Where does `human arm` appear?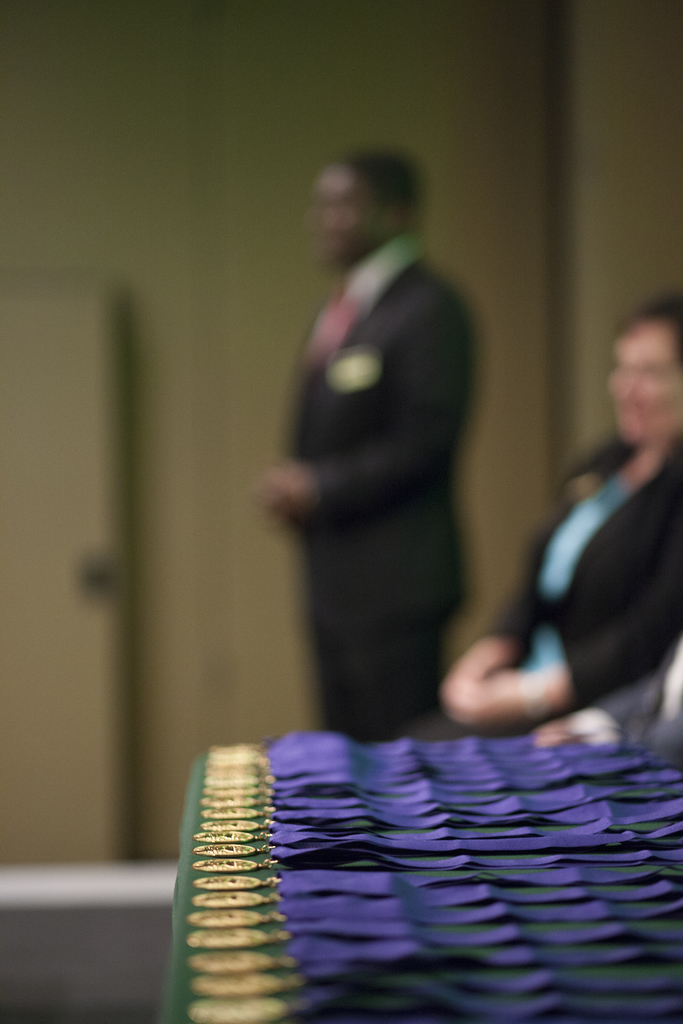
Appears at <box>446,531,546,704</box>.
